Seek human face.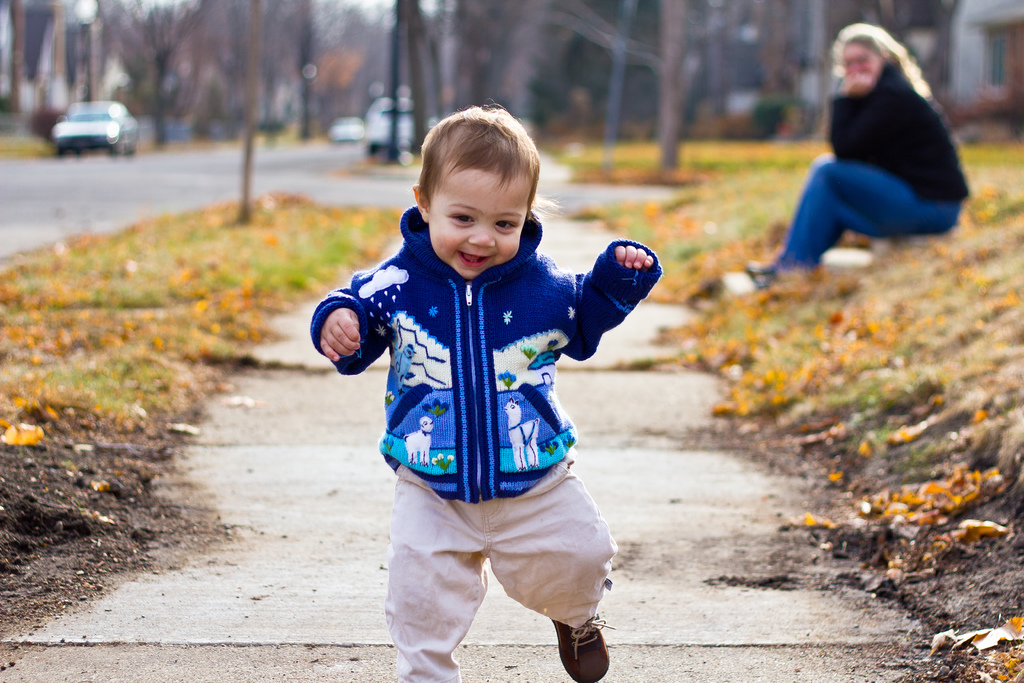
428,164,532,278.
